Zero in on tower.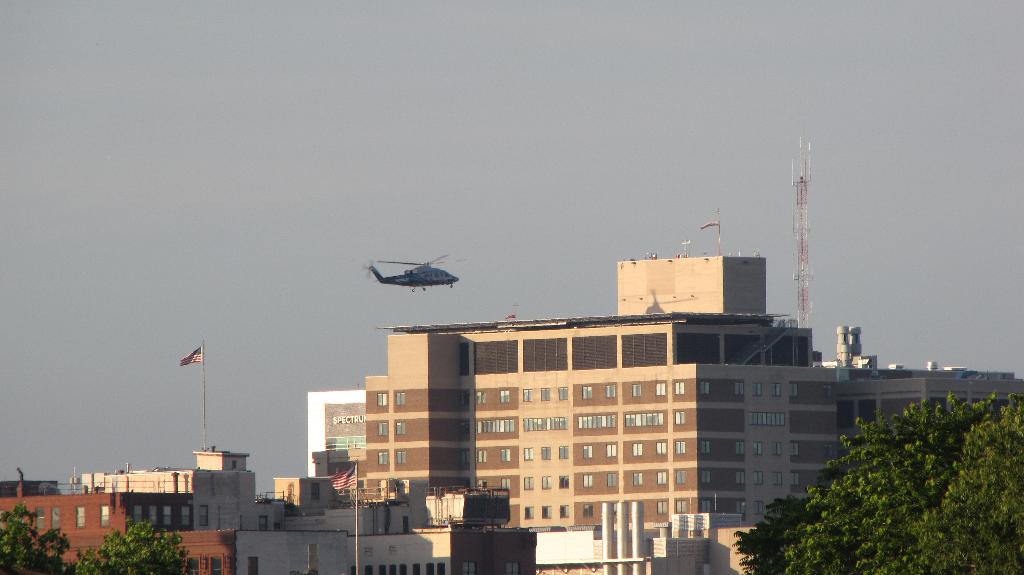
Zeroed in: Rect(788, 126, 820, 330).
